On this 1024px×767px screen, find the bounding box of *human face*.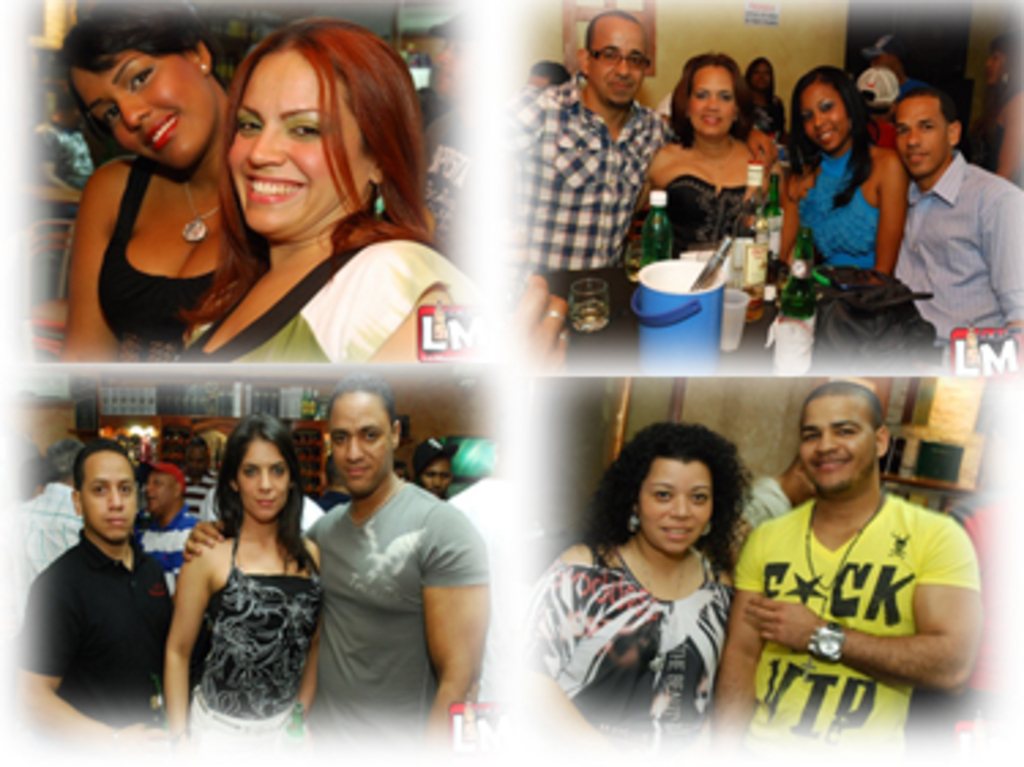
Bounding box: Rect(803, 82, 852, 153).
